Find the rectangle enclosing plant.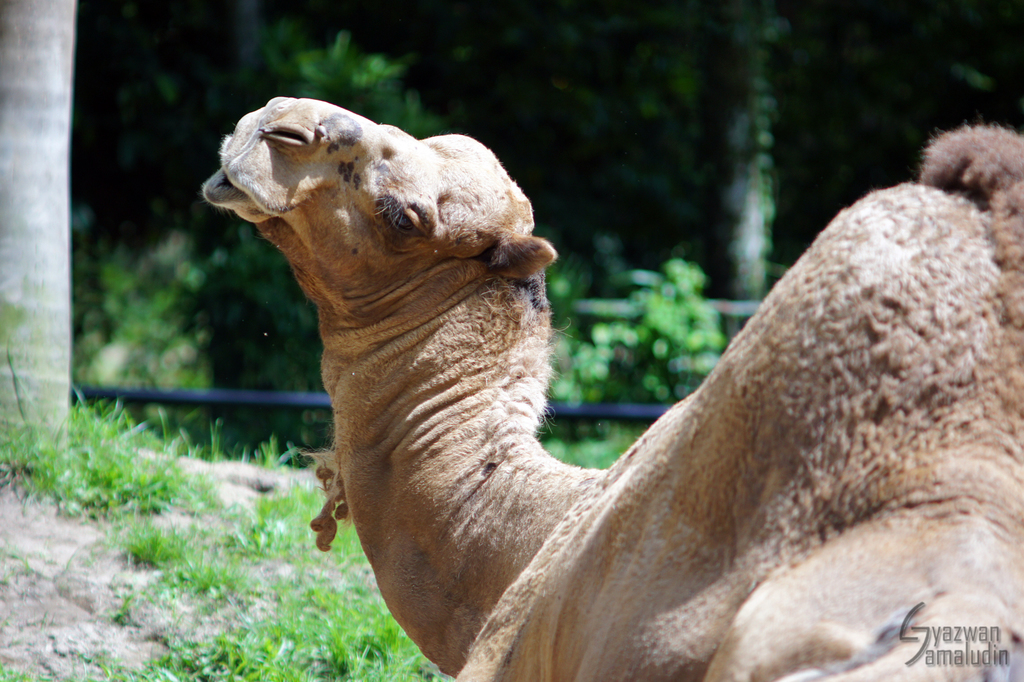
region(105, 519, 180, 560).
